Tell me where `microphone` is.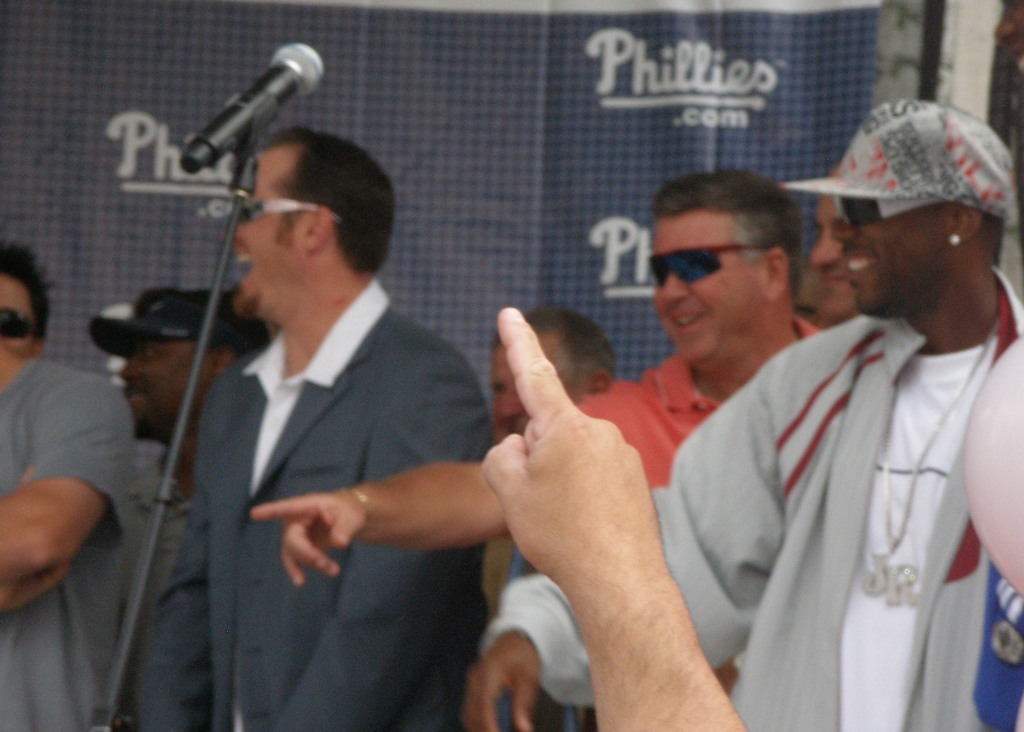
`microphone` is at left=158, top=31, right=335, bottom=192.
